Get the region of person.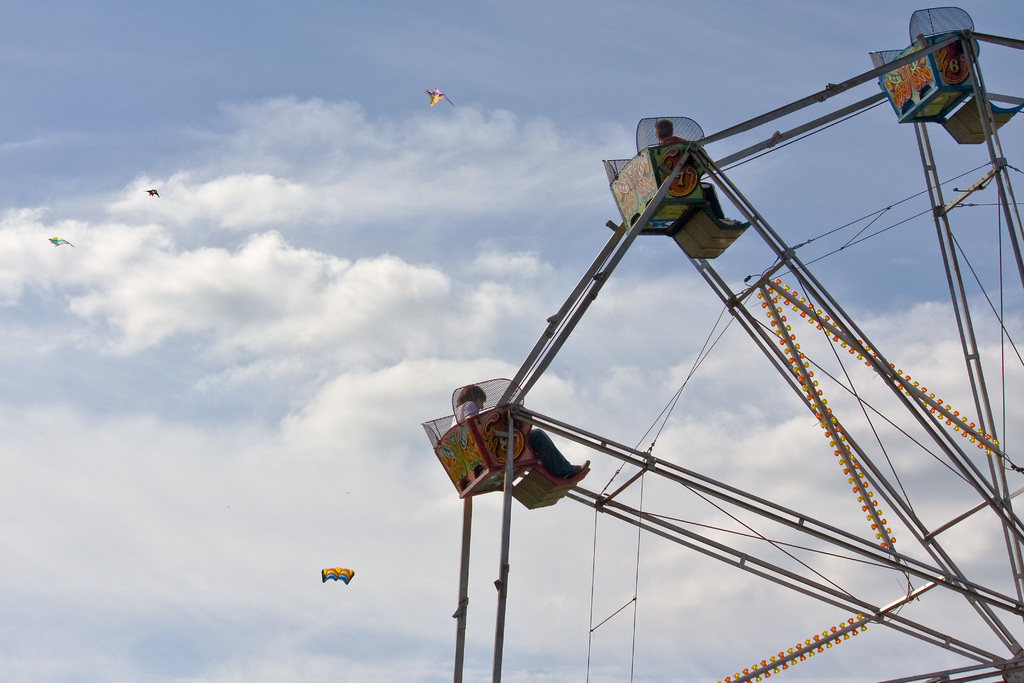
crop(454, 384, 586, 481).
